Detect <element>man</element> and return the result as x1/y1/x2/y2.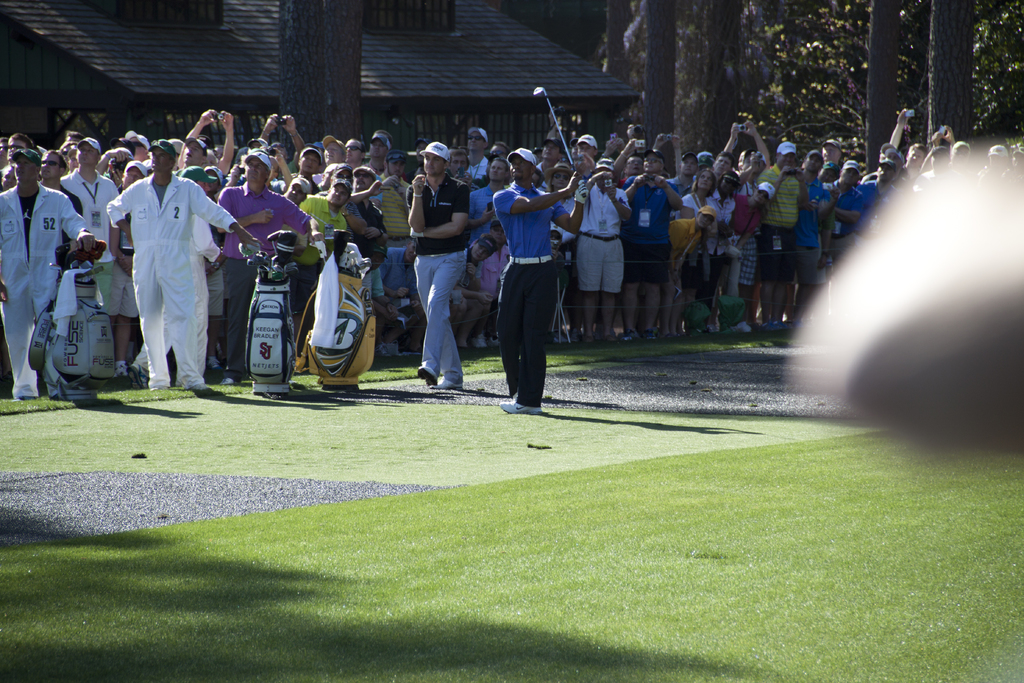
62/143/82/171.
